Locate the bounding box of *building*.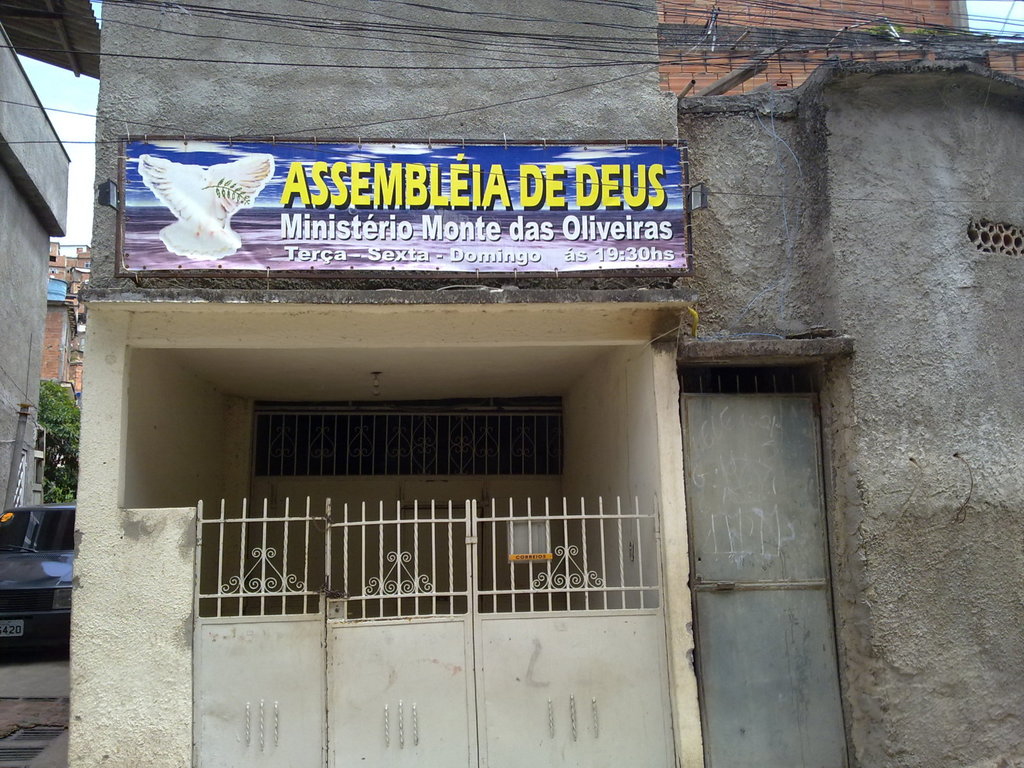
Bounding box: 65,0,1023,767.
